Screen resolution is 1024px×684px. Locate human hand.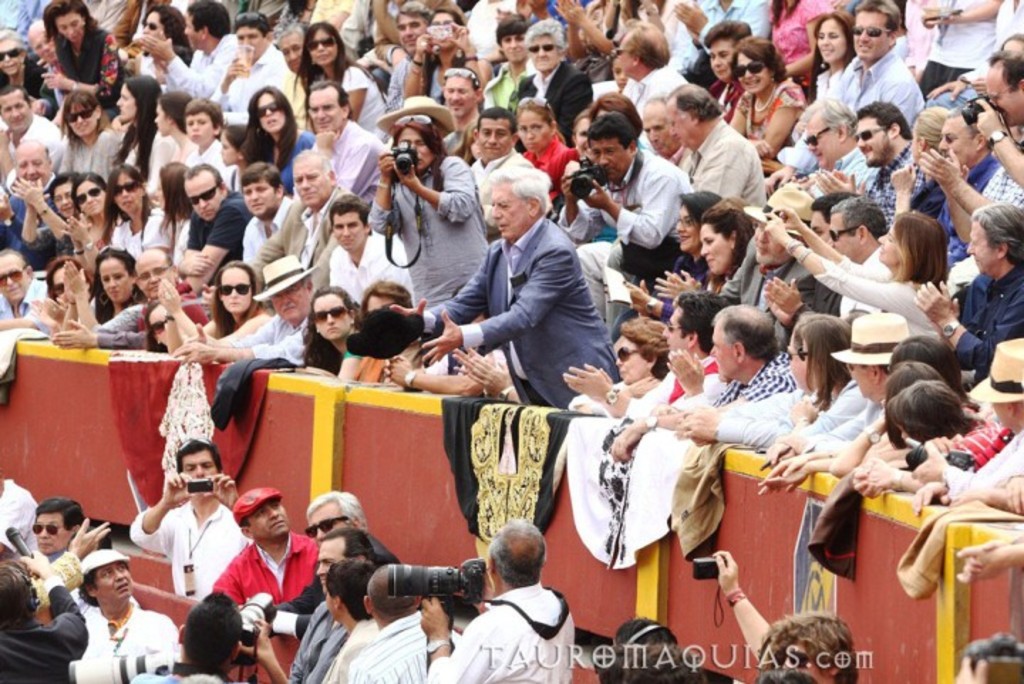
rect(465, 572, 499, 609).
